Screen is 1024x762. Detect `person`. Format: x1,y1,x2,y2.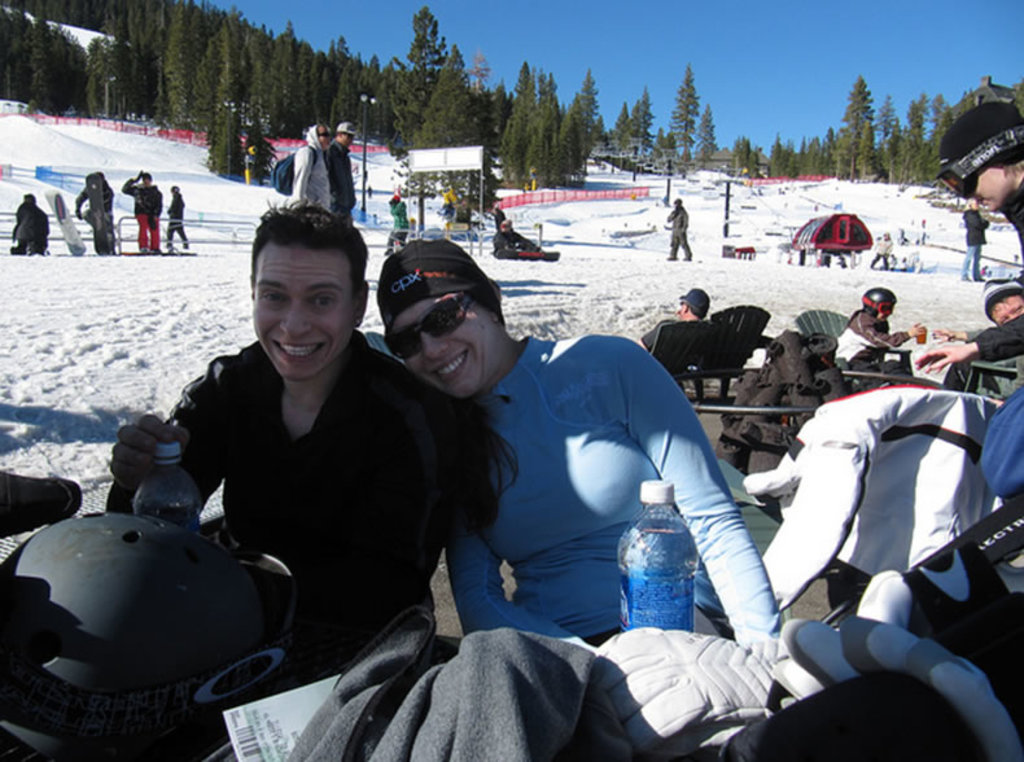
958,193,988,277.
